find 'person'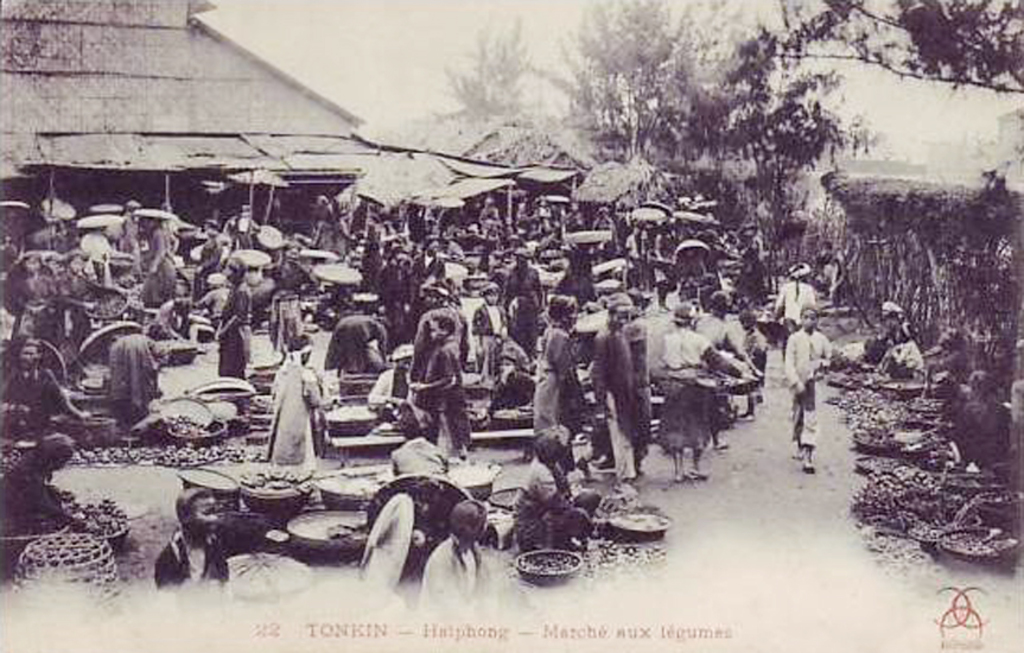
region(776, 265, 818, 334)
